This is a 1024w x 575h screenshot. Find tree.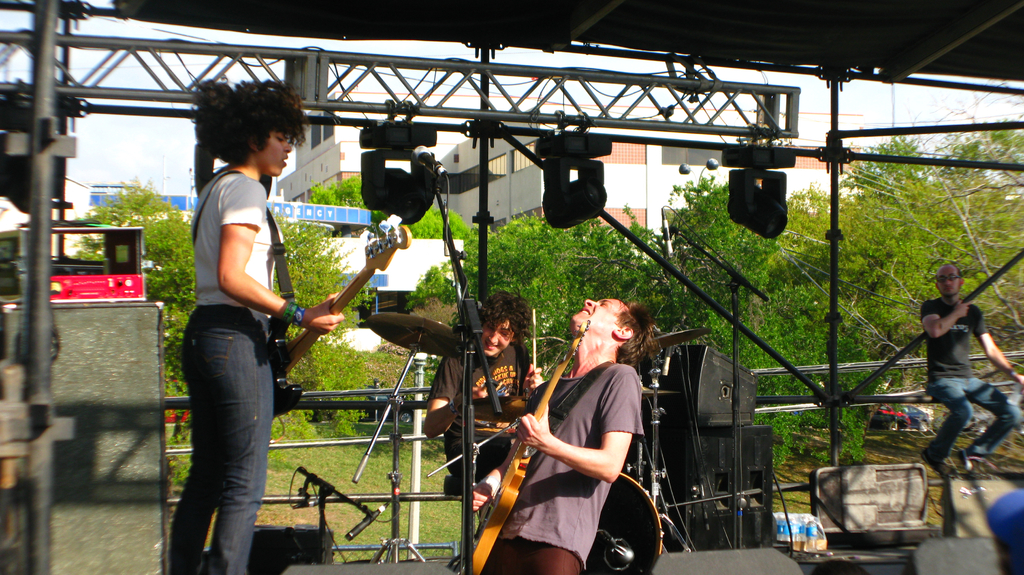
Bounding box: <box>596,169,944,516</box>.
